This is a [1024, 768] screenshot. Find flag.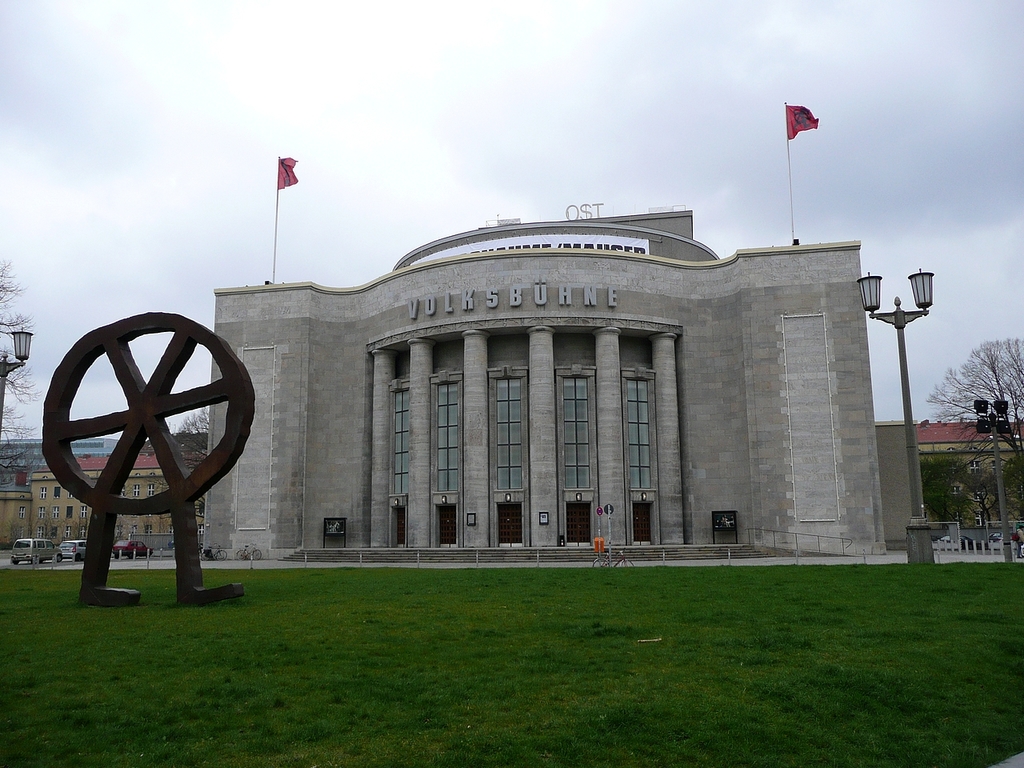
Bounding box: box=[779, 103, 823, 139].
